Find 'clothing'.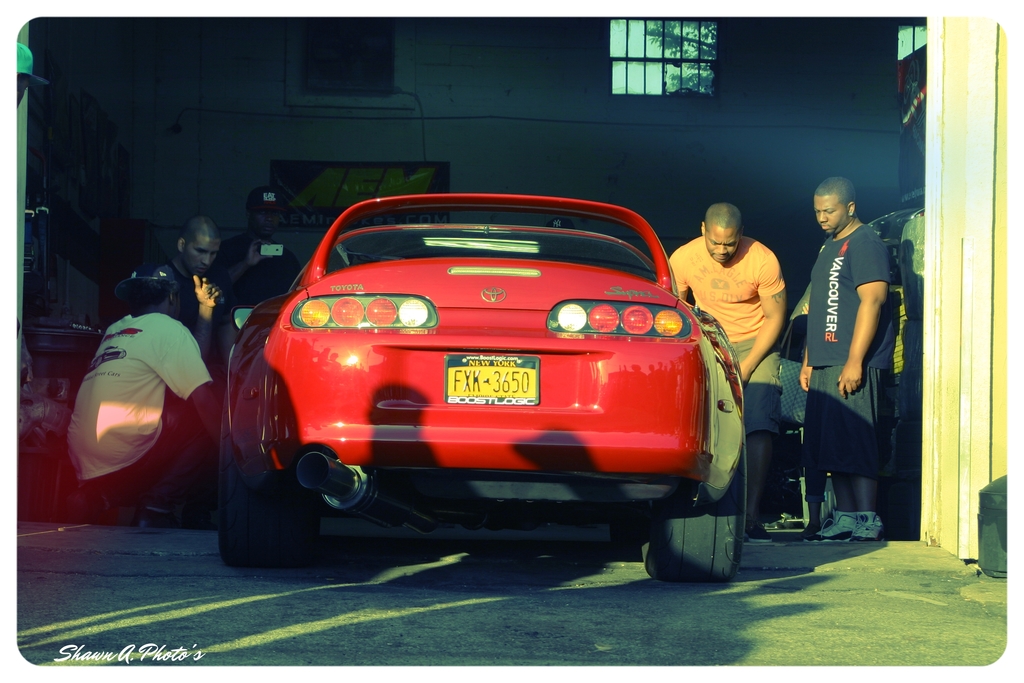
803 215 868 478.
